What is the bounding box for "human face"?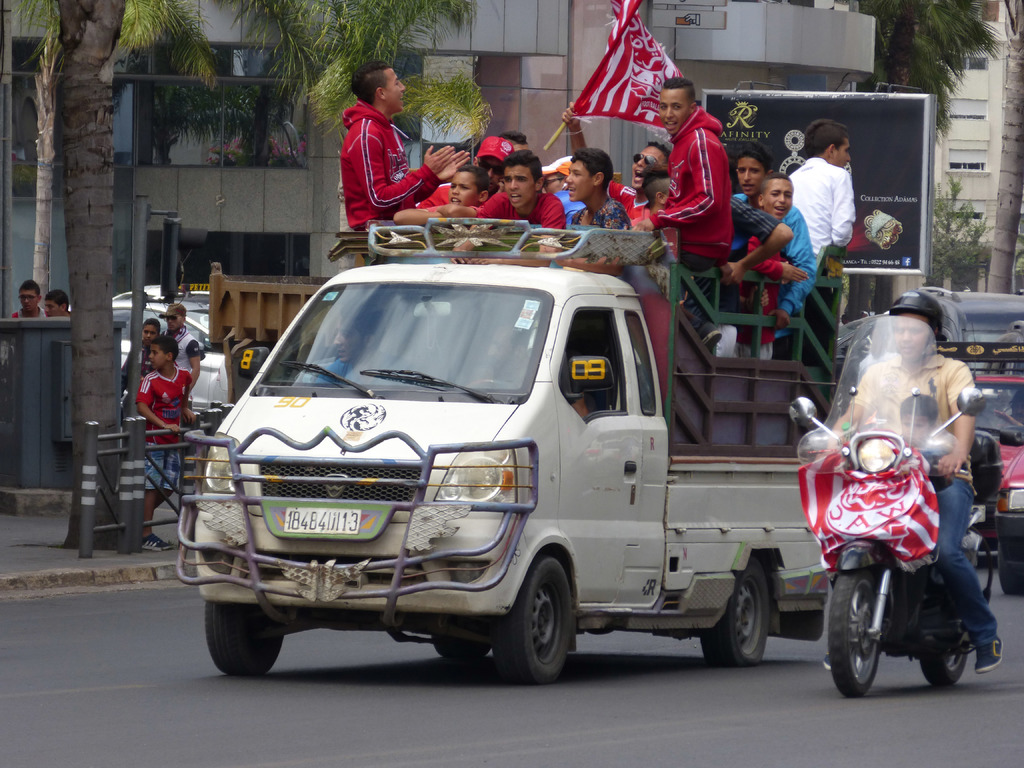
<box>145,346,173,368</box>.
